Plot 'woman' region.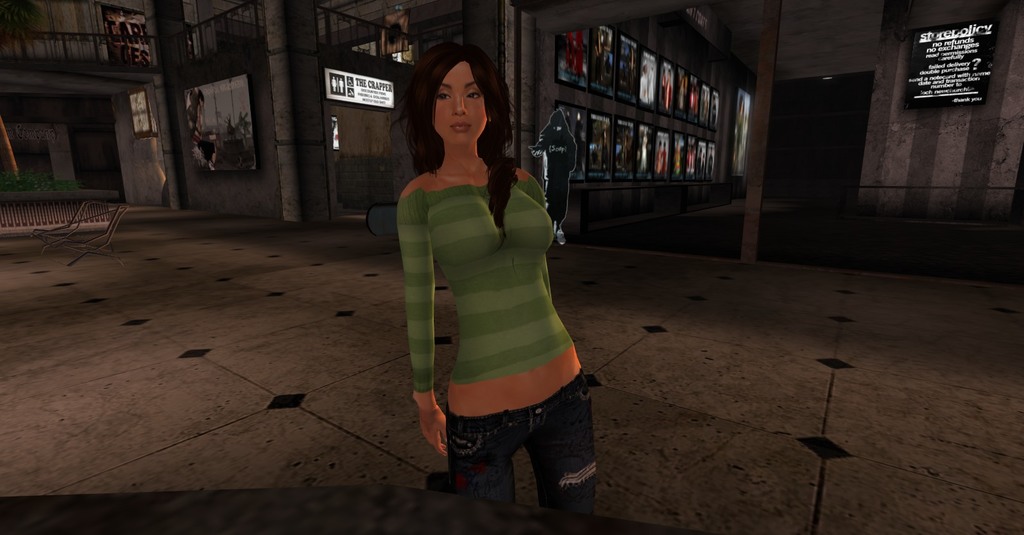
Plotted at 370:48:581:481.
